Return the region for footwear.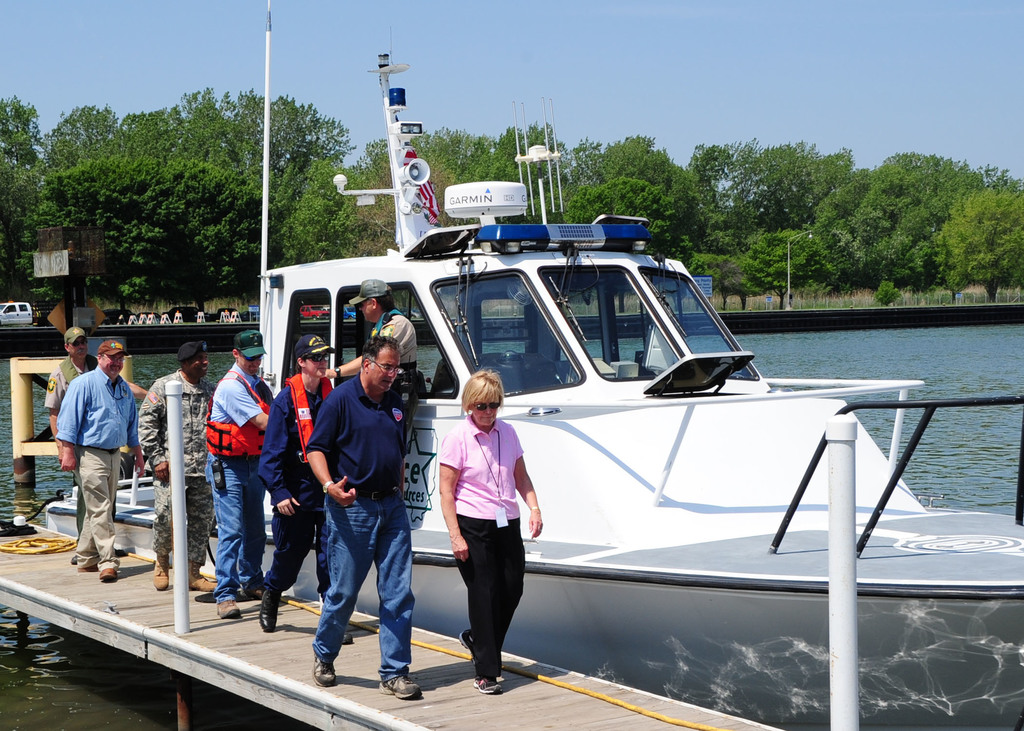
{"left": 242, "top": 589, "right": 263, "bottom": 604}.
